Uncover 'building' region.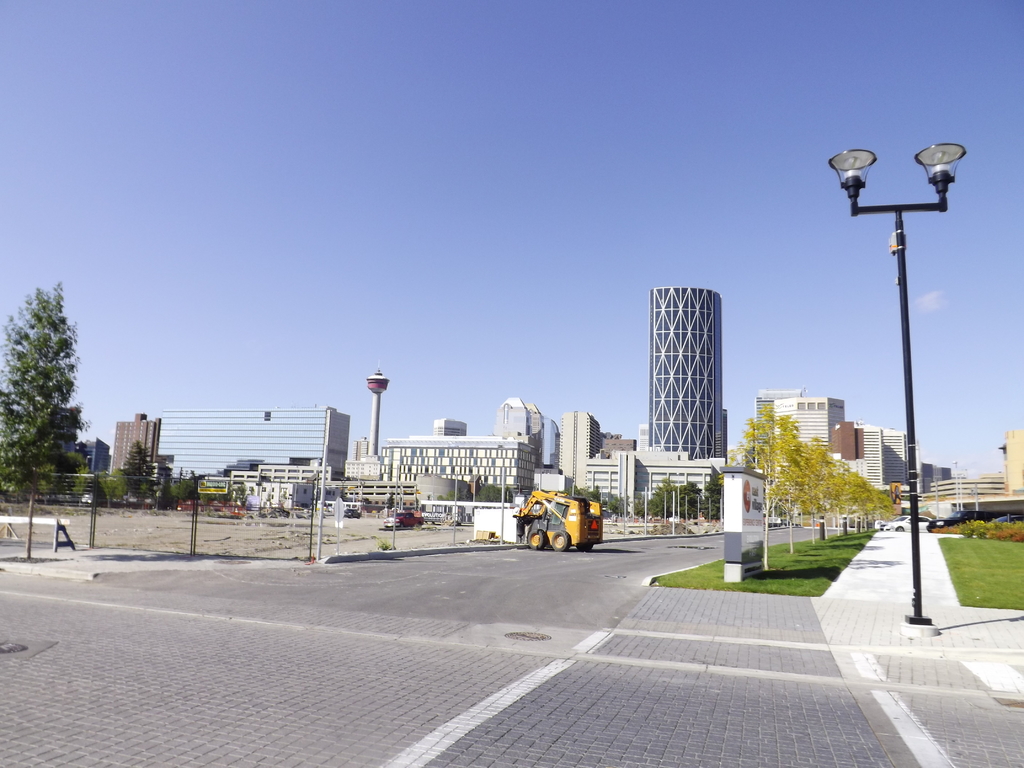
Uncovered: 433, 420, 467, 437.
